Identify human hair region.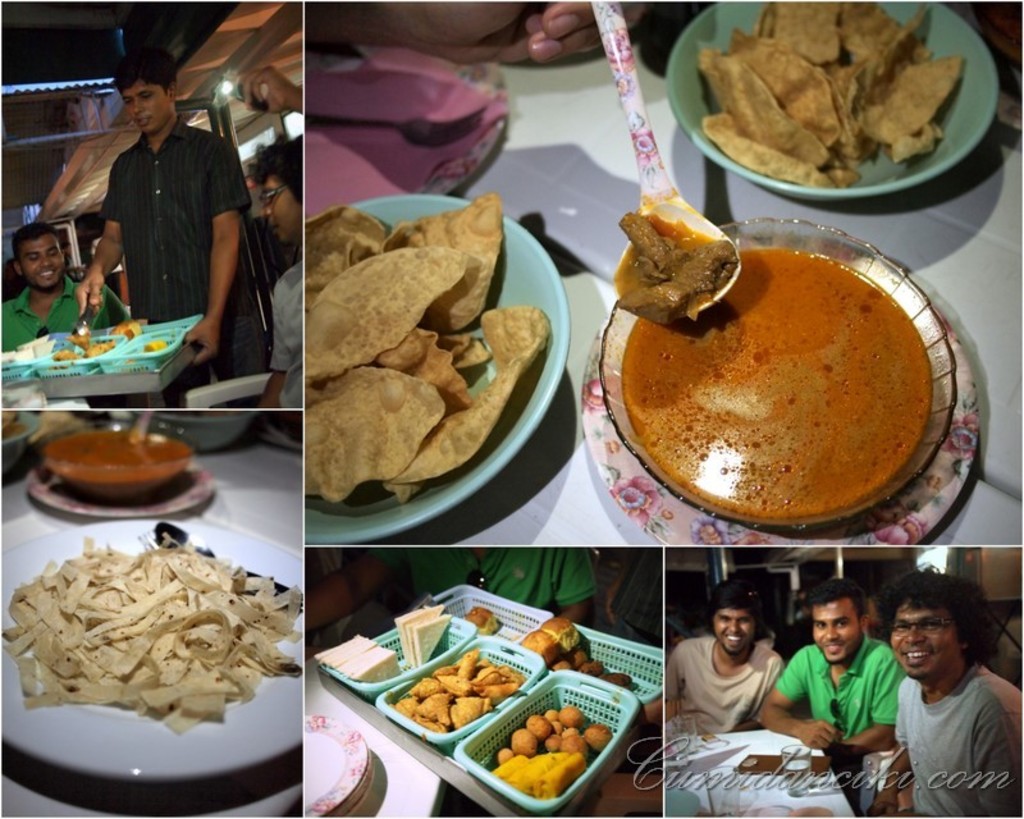
Region: box(712, 575, 764, 632).
